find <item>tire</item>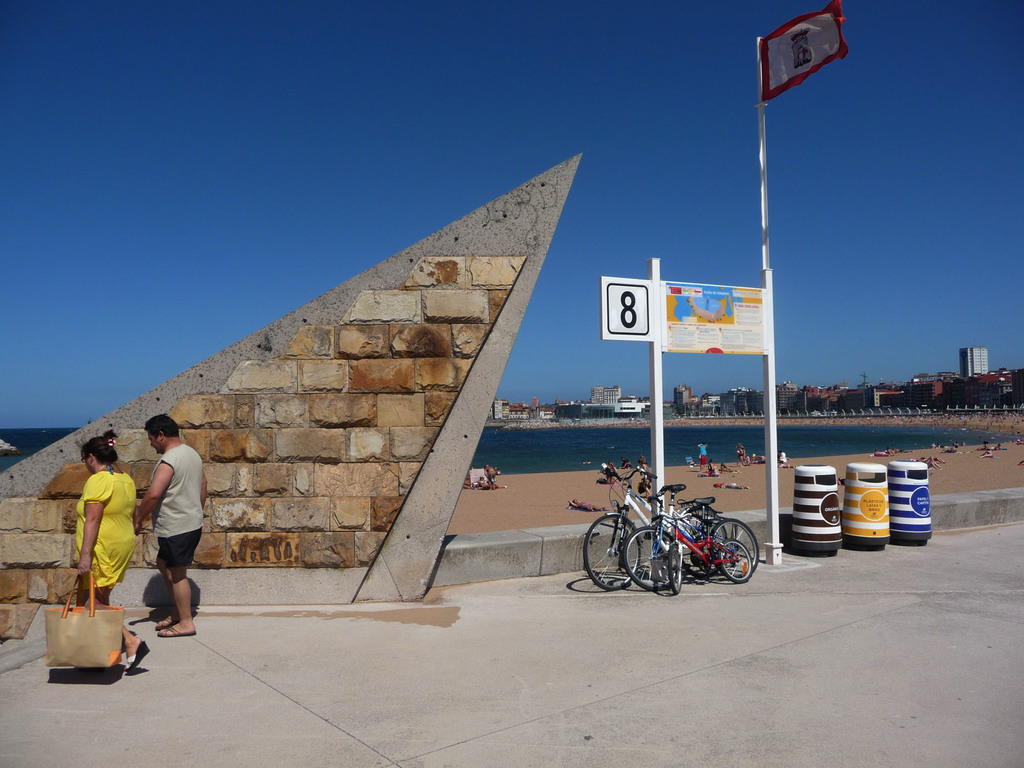
crop(664, 545, 687, 588)
